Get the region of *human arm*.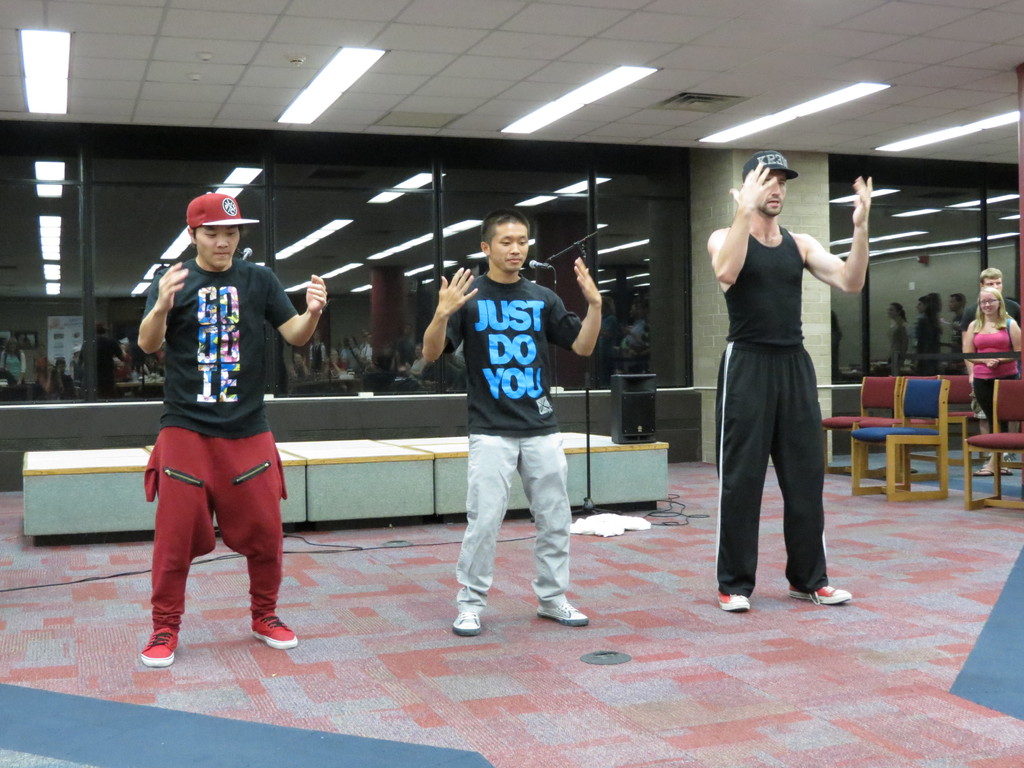
266 262 339 348.
